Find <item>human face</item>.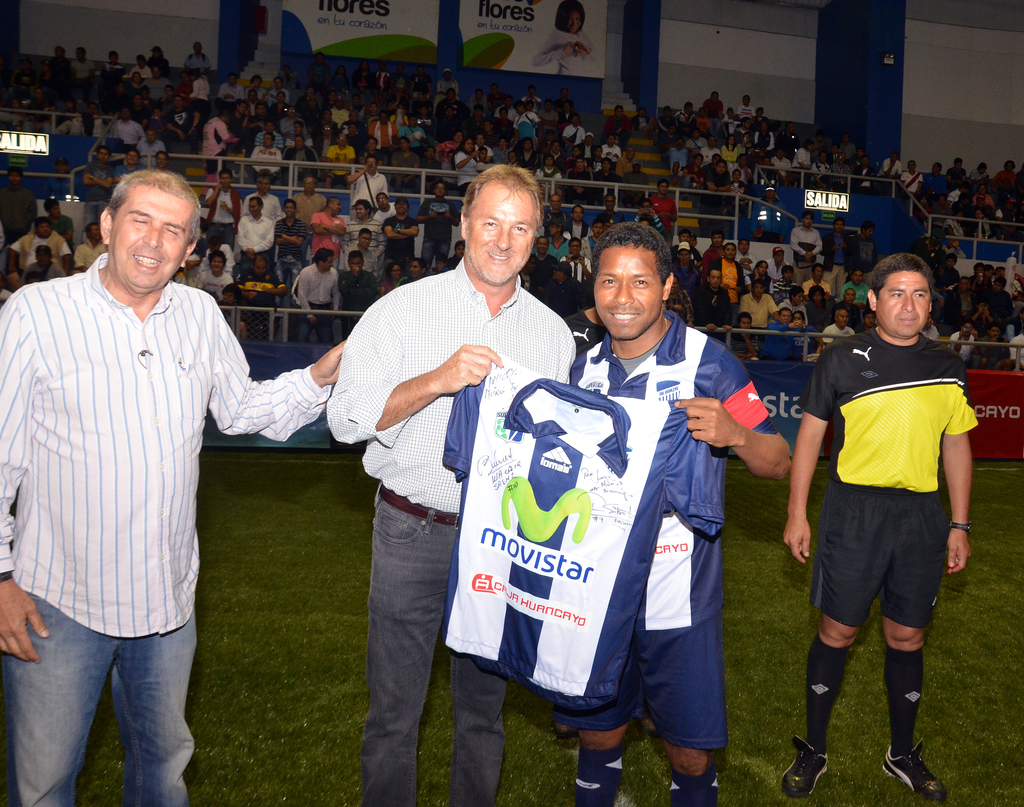
left=355, top=61, right=367, bottom=70.
